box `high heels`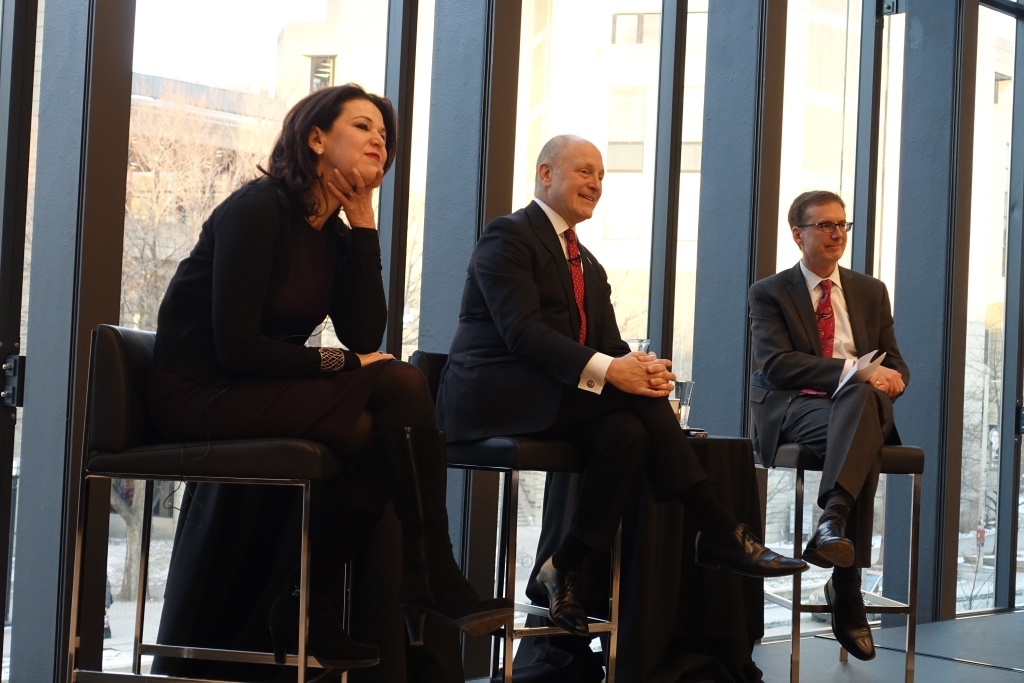
273/501/380/671
